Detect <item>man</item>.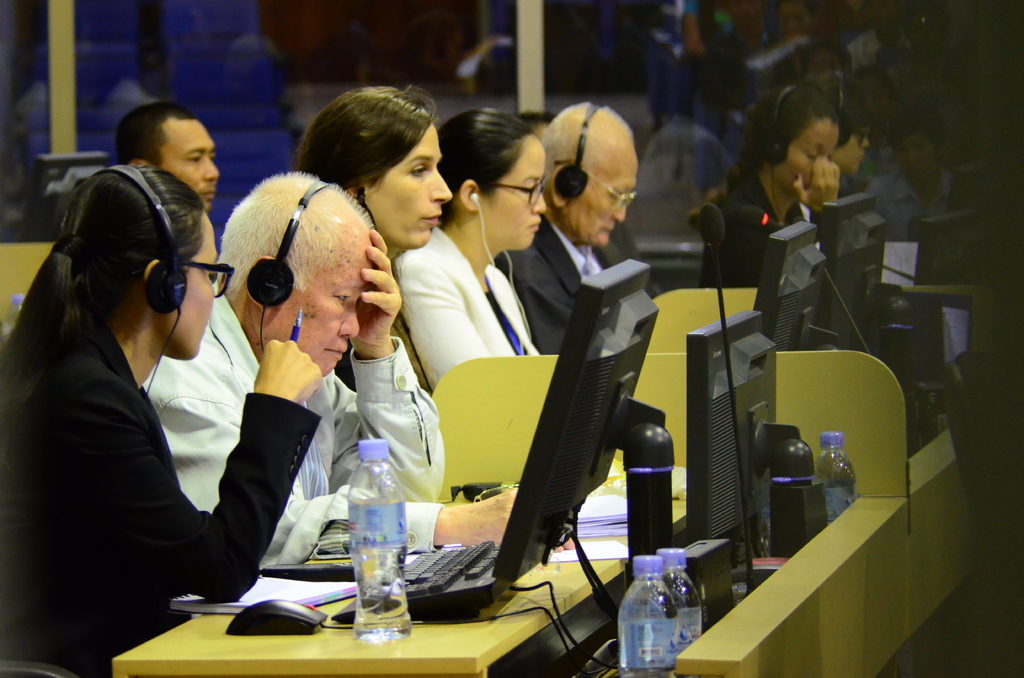
Detected at pyautogui.locateOnScreen(495, 100, 635, 359).
